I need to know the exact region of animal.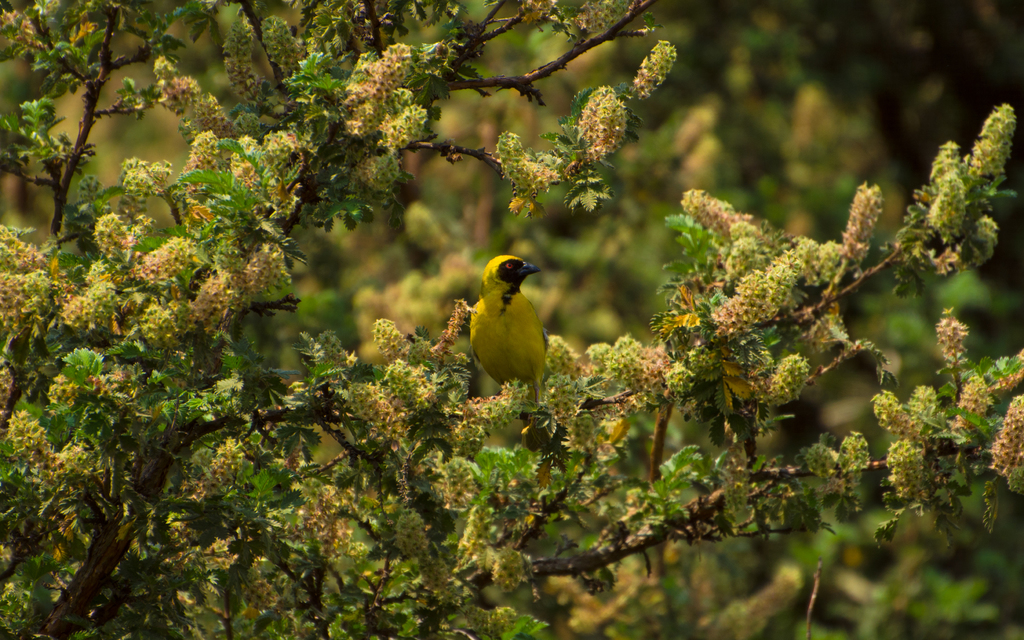
Region: 465,252,553,408.
